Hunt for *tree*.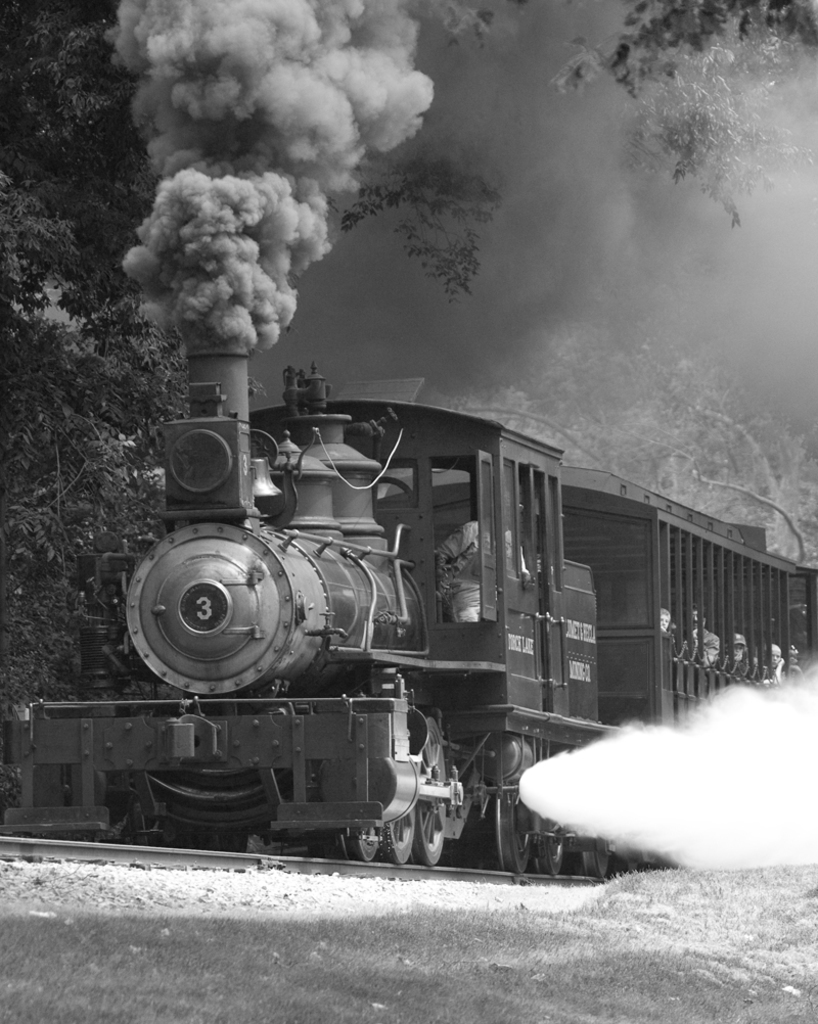
Hunted down at {"left": 0, "top": 414, "right": 198, "bottom": 676}.
